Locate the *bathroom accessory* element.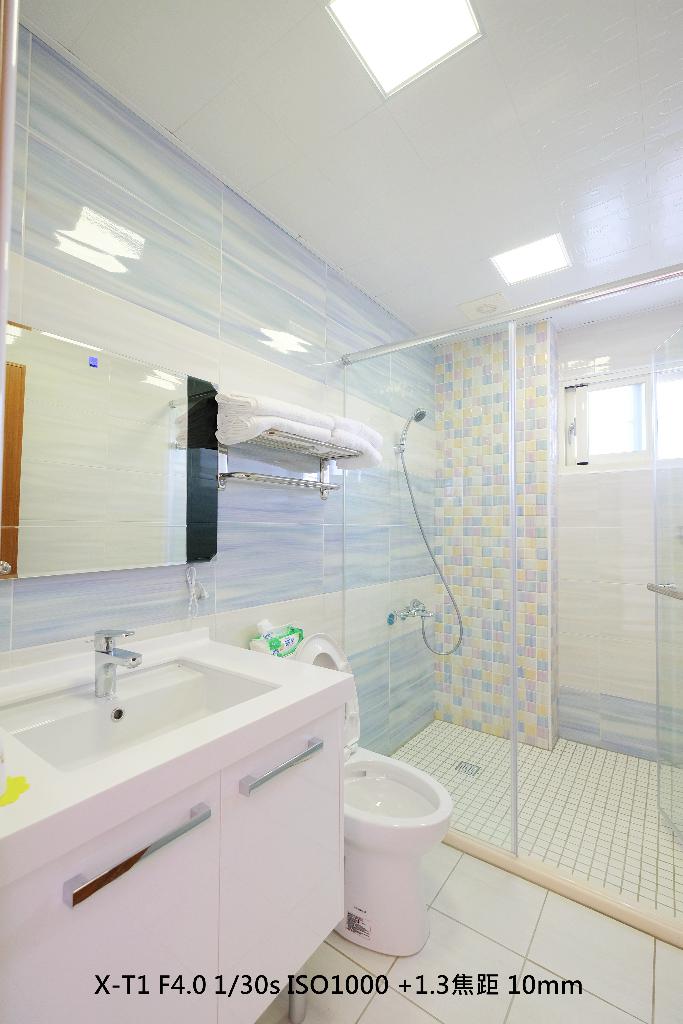
Element bbox: bbox=[85, 630, 141, 695].
